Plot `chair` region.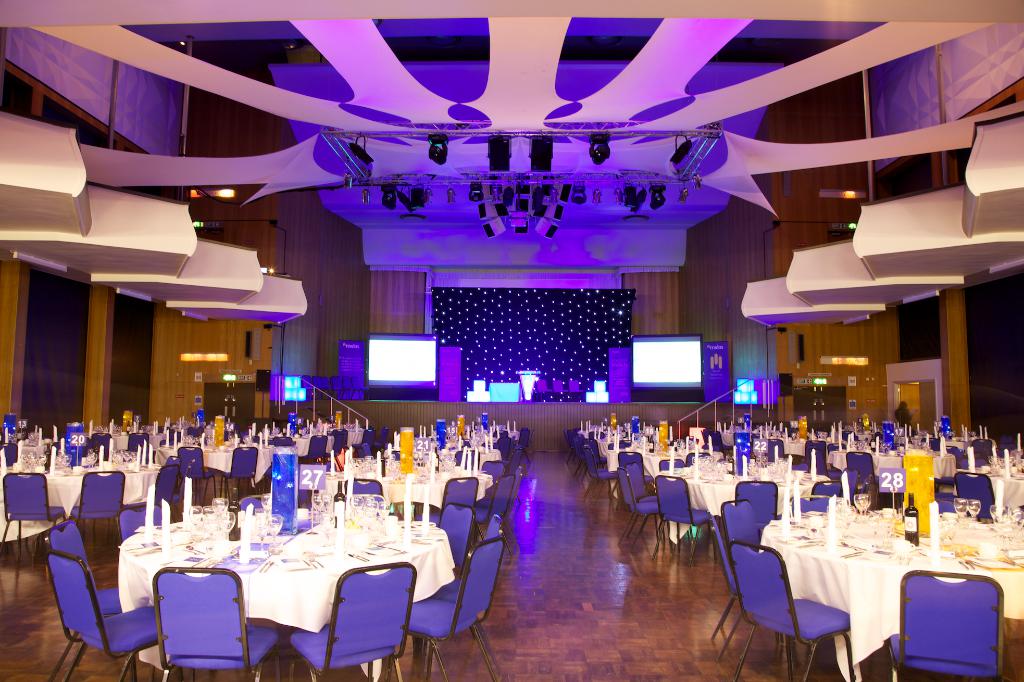
Plotted at BBox(116, 500, 176, 542).
